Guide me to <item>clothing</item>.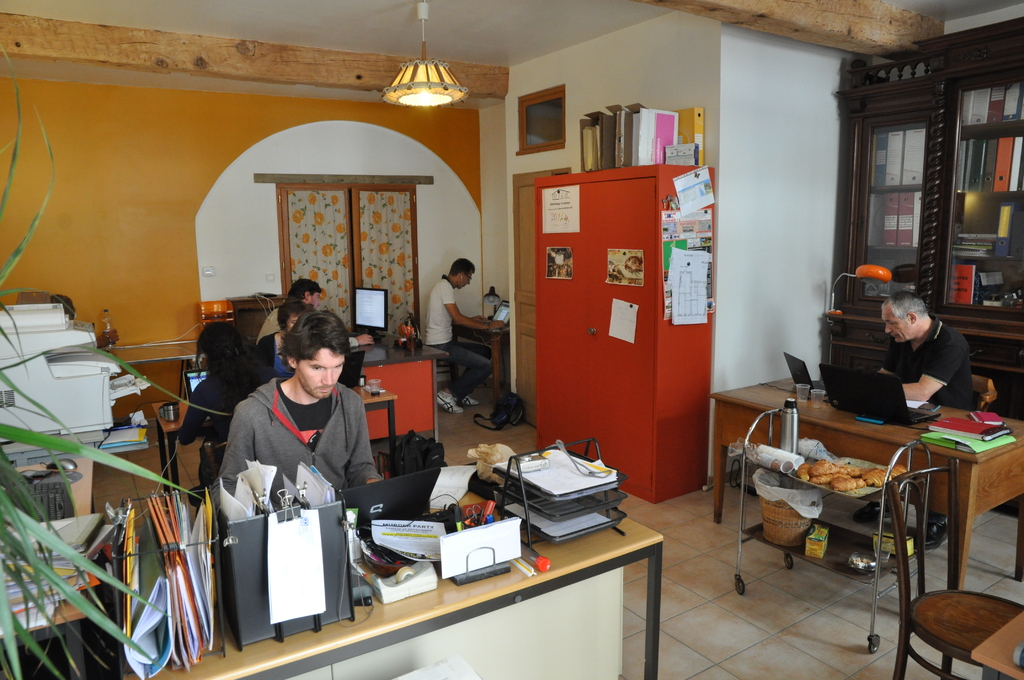
Guidance: (423, 275, 493, 403).
